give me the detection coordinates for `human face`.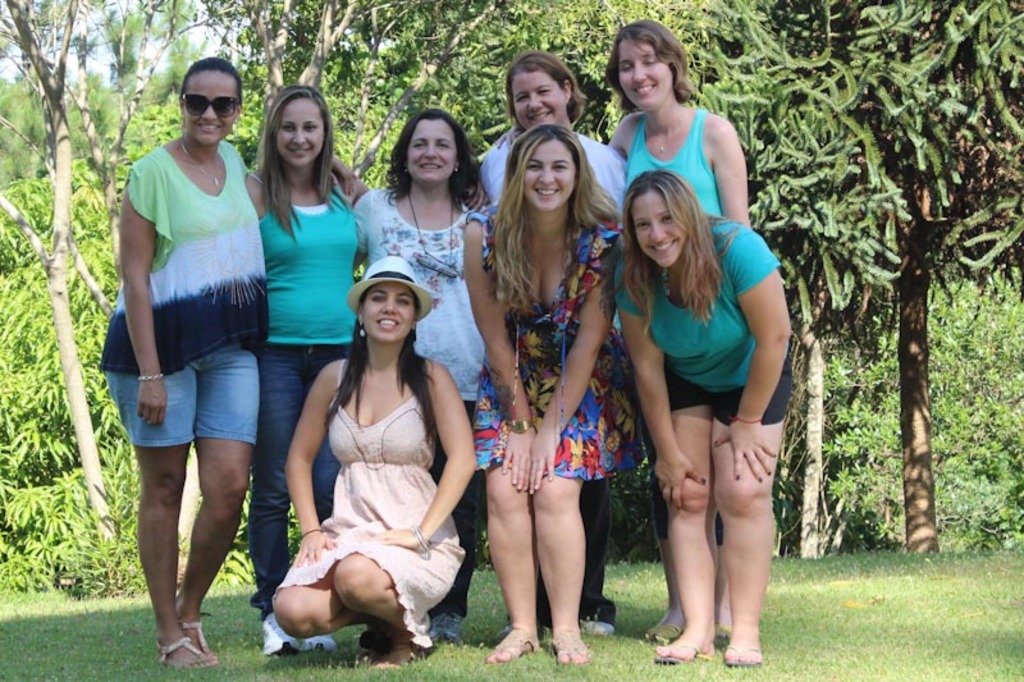
BBox(279, 96, 324, 163).
